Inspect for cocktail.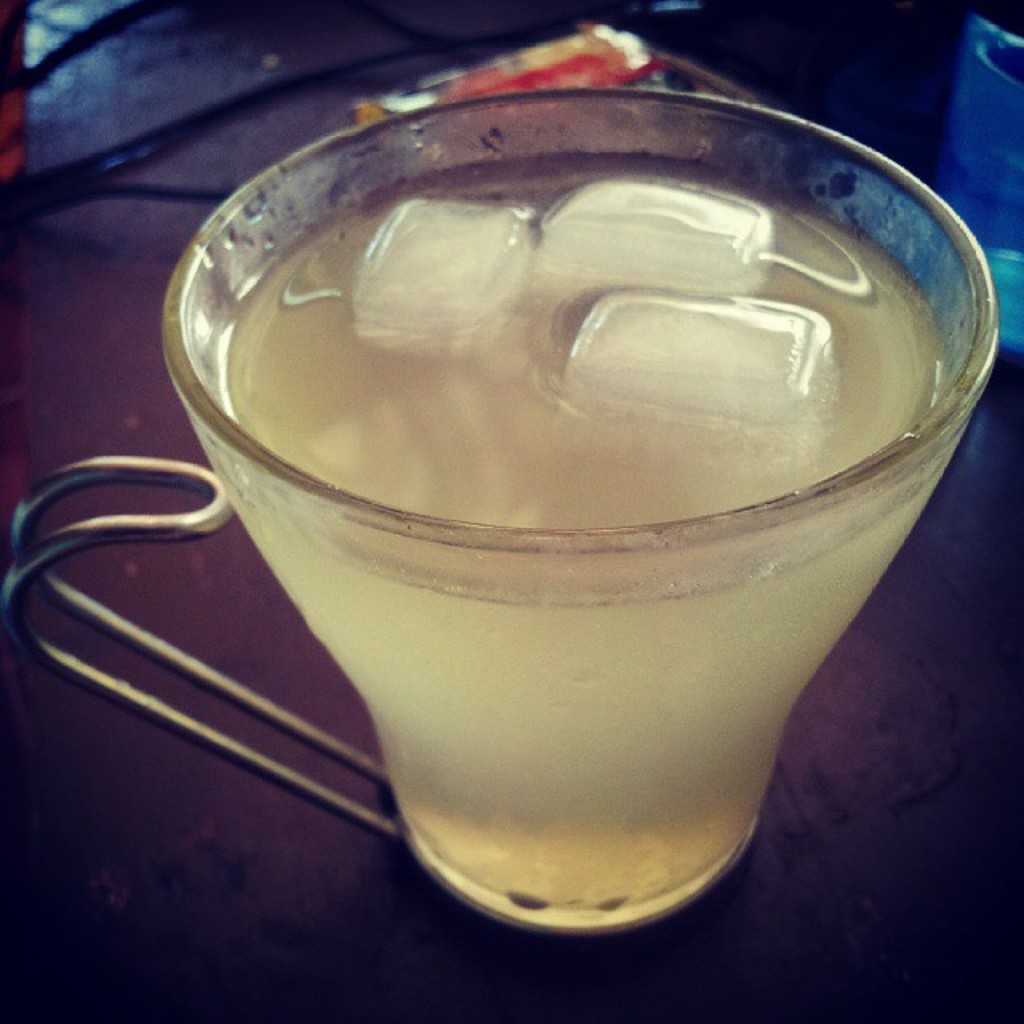
Inspection: crop(72, 40, 971, 968).
